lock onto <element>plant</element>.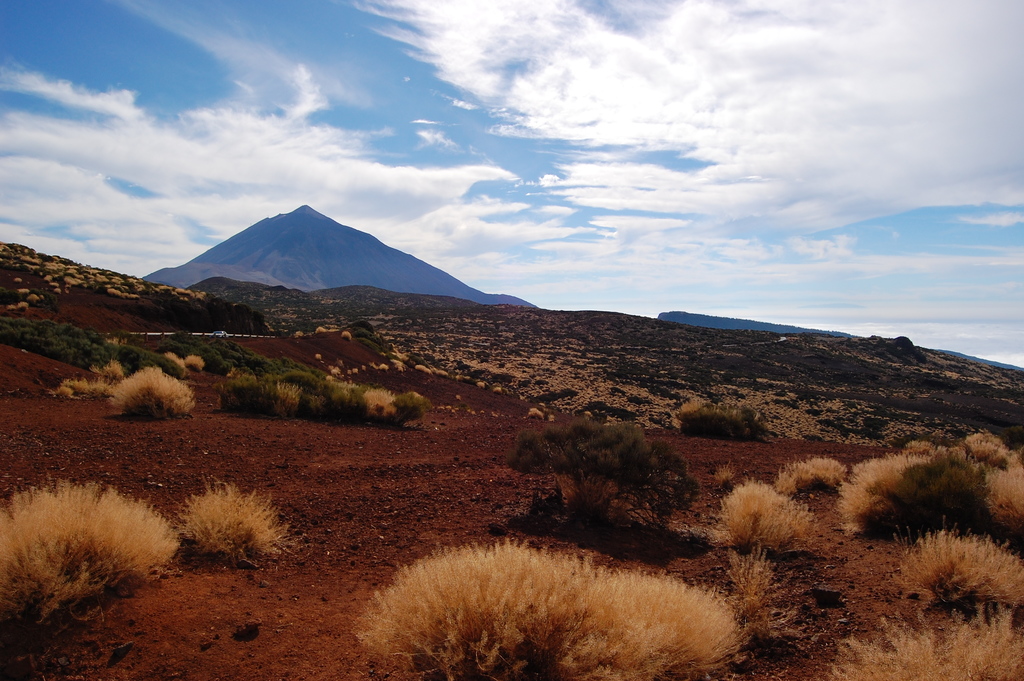
Locked: [342, 318, 433, 377].
